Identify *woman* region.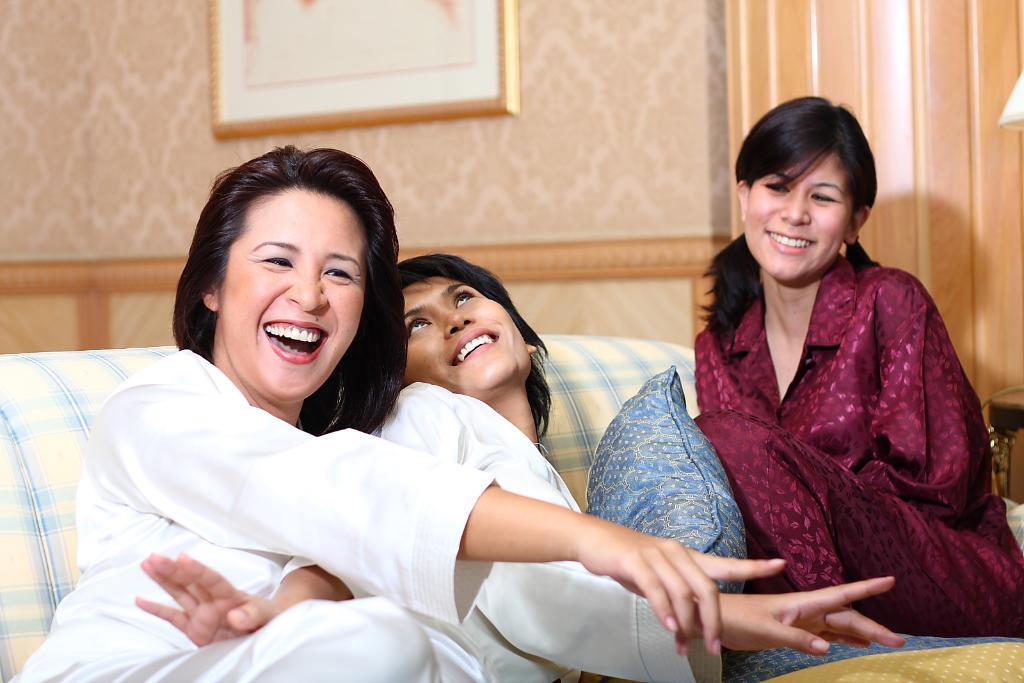
Region: {"left": 135, "top": 254, "right": 585, "bottom": 682}.
